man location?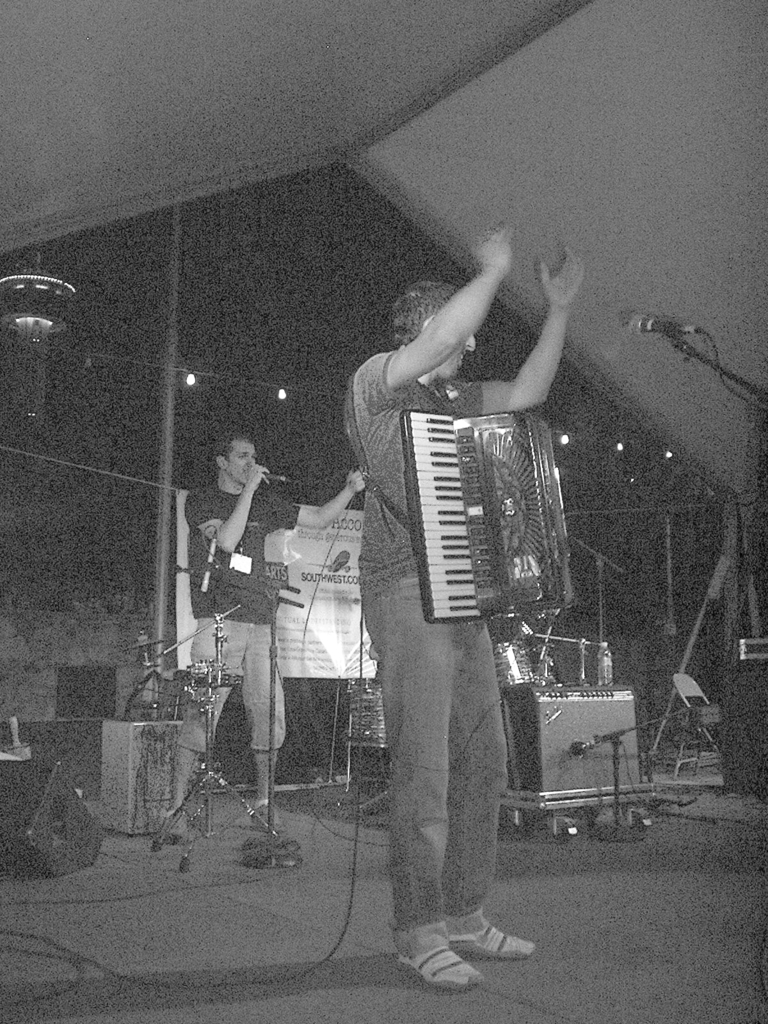
[185, 438, 364, 836]
